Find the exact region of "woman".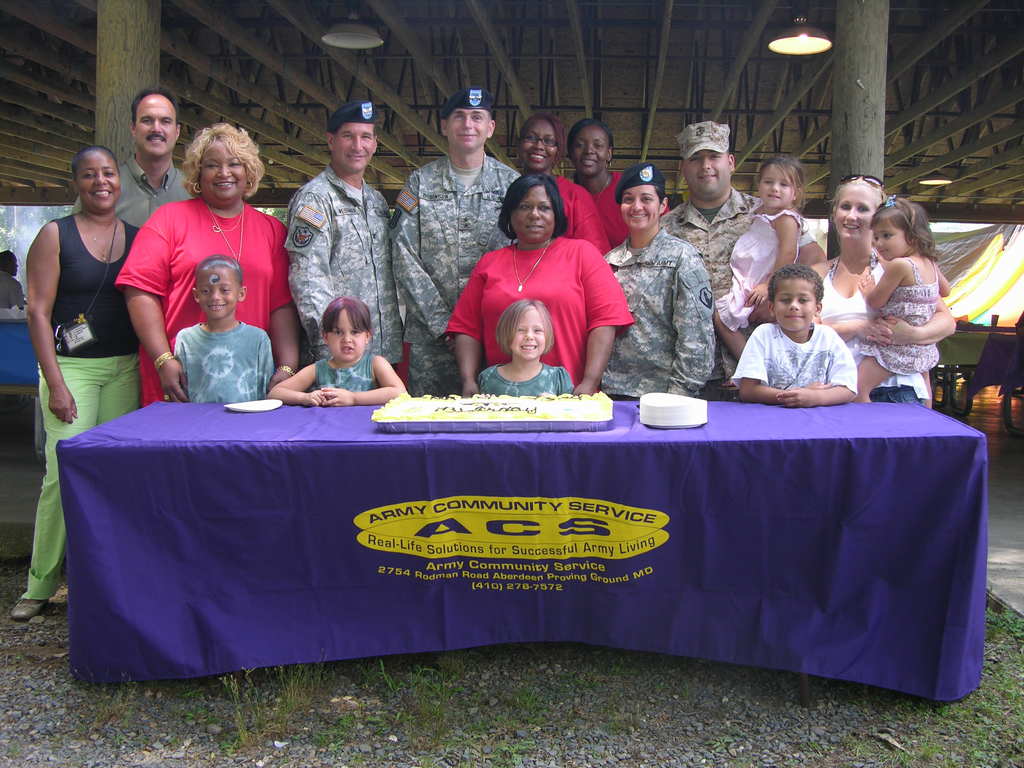
Exact region: Rect(113, 118, 319, 409).
